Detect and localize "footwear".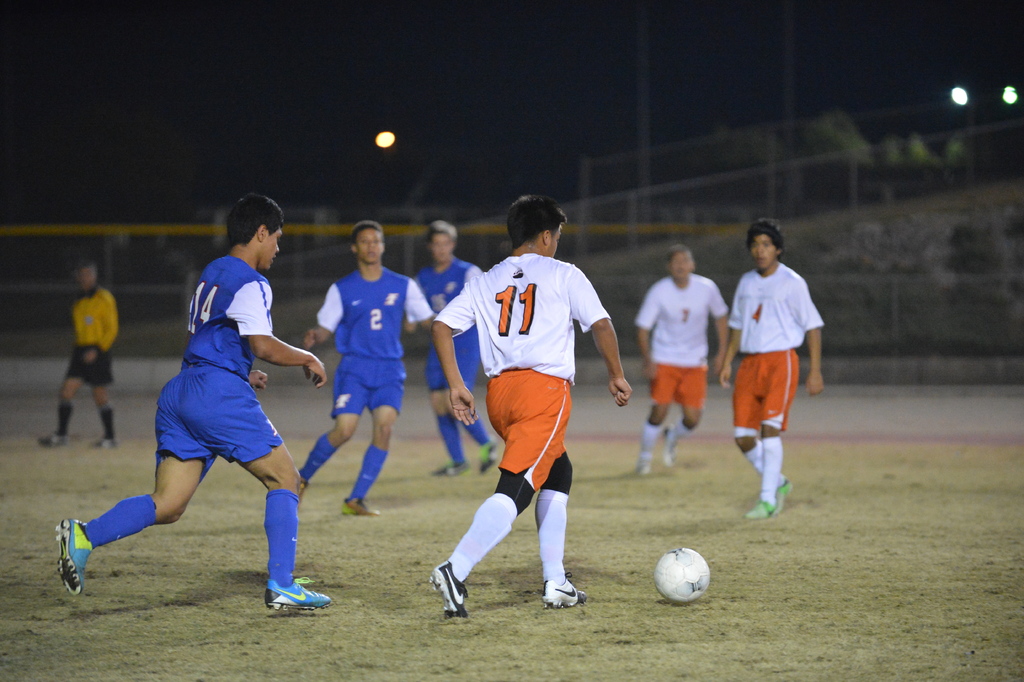
Localized at [771,473,797,495].
